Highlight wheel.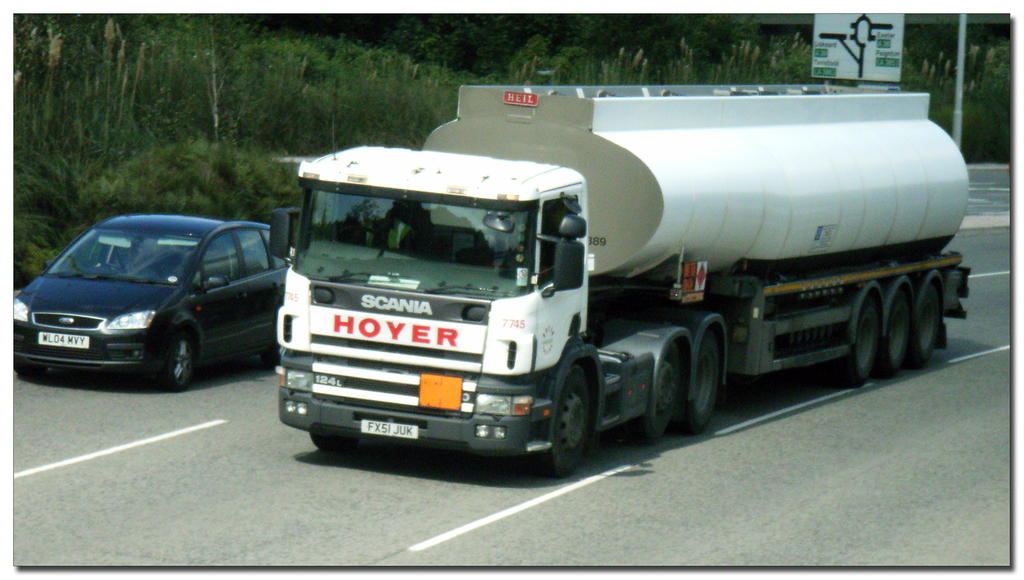
Highlighted region: [170,333,195,391].
